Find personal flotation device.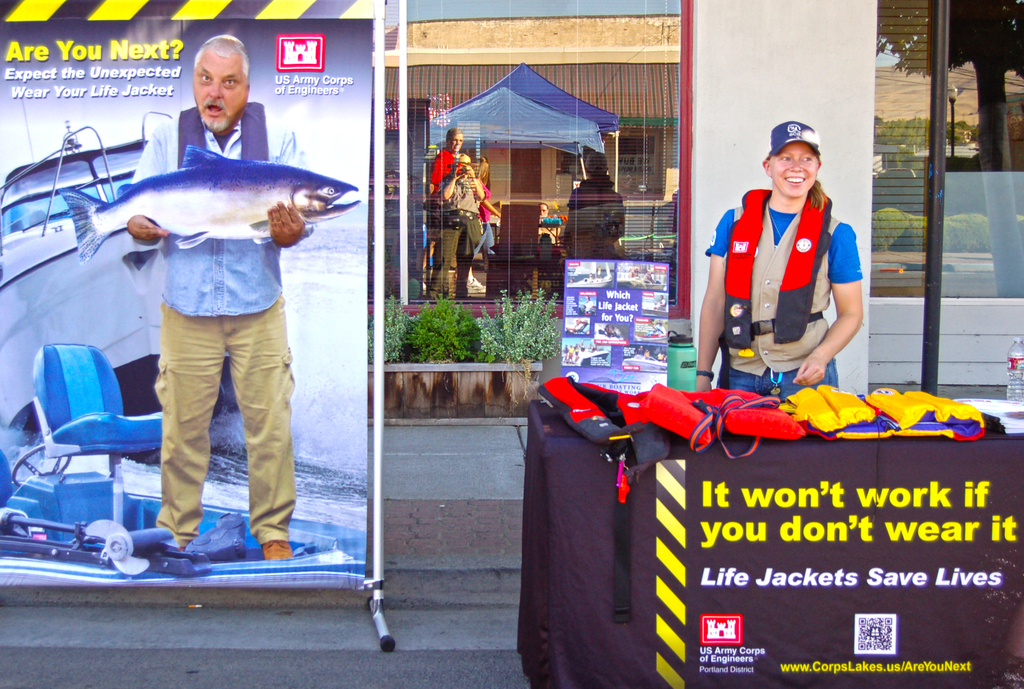
pyautogui.locateOnScreen(723, 184, 831, 353).
